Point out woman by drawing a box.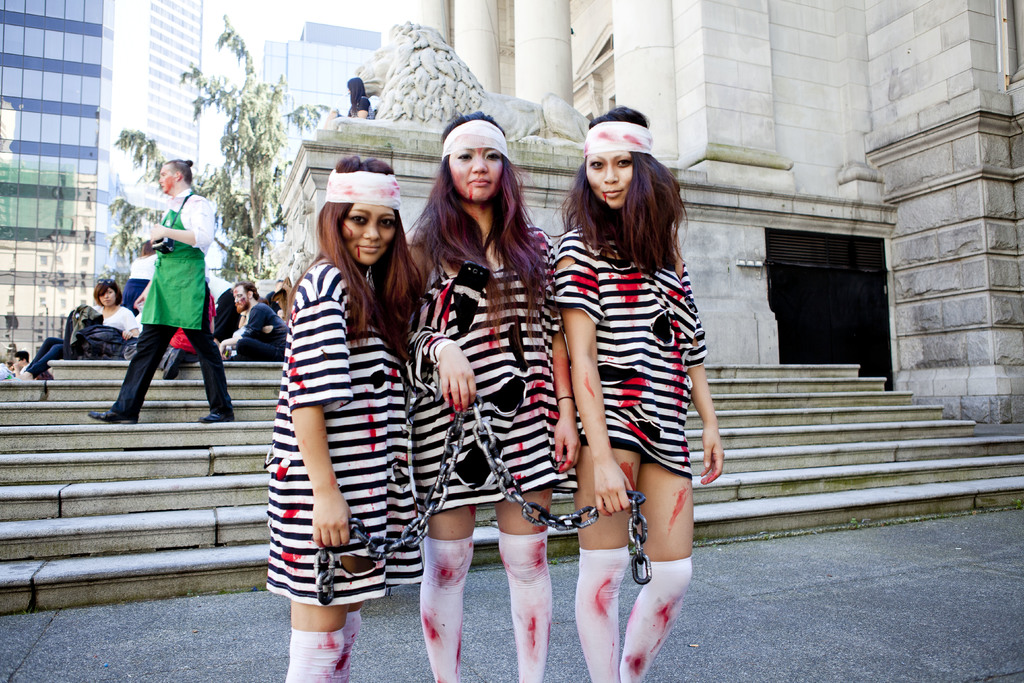
[394, 106, 582, 682].
